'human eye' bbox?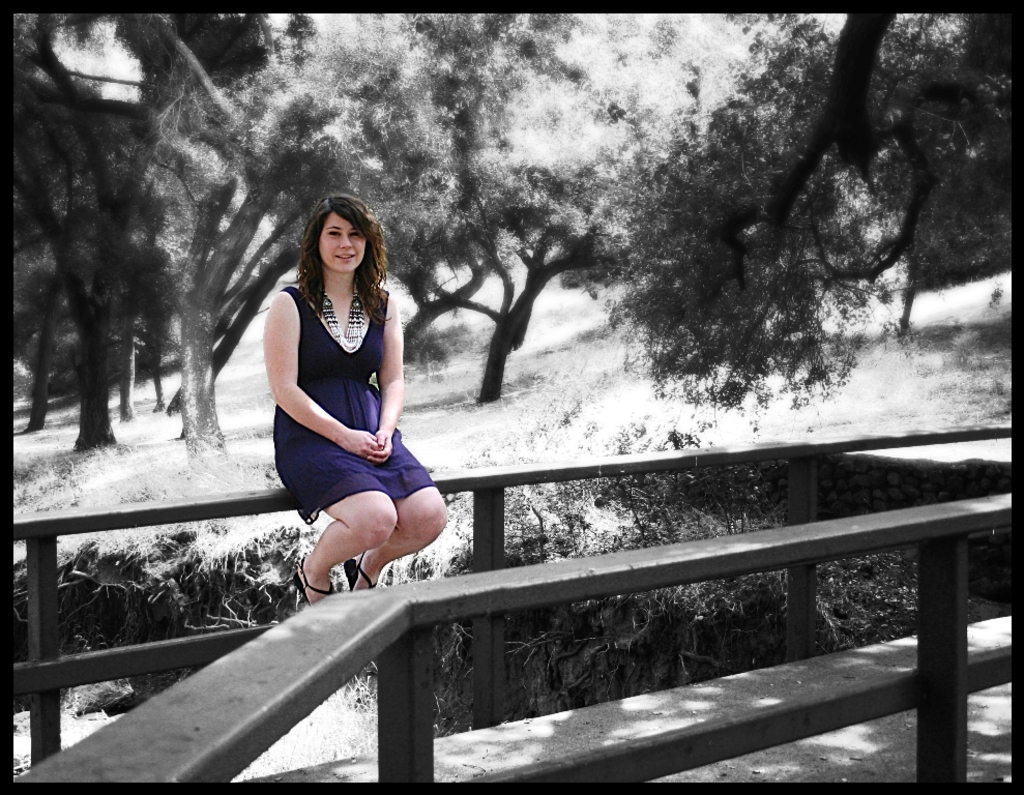
pyautogui.locateOnScreen(326, 230, 344, 240)
